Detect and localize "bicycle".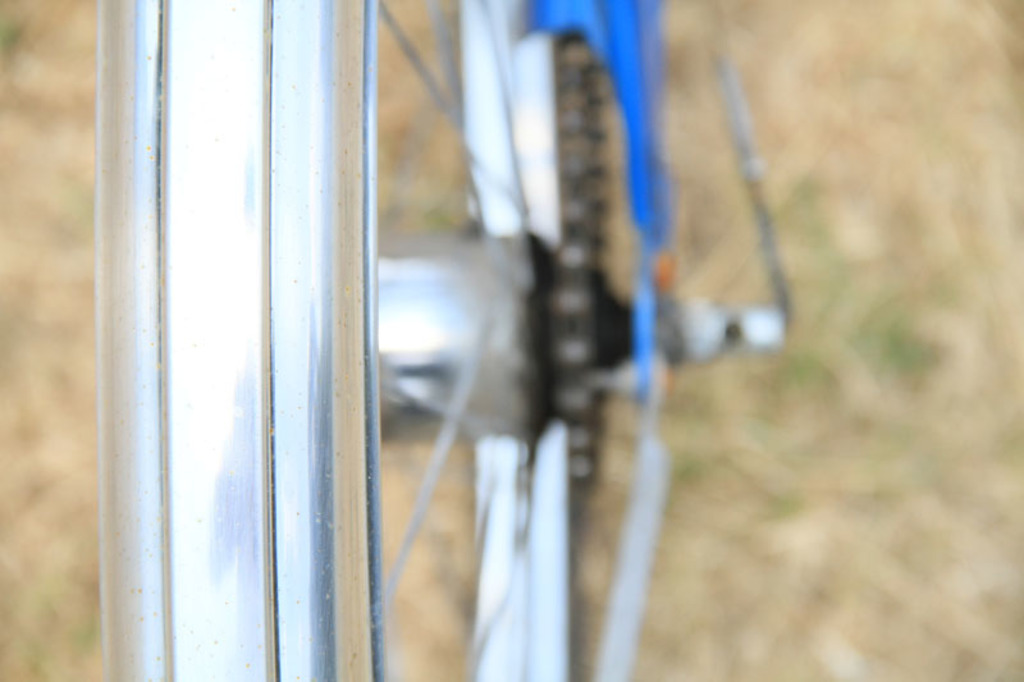
Localized at [x1=99, y1=0, x2=790, y2=681].
